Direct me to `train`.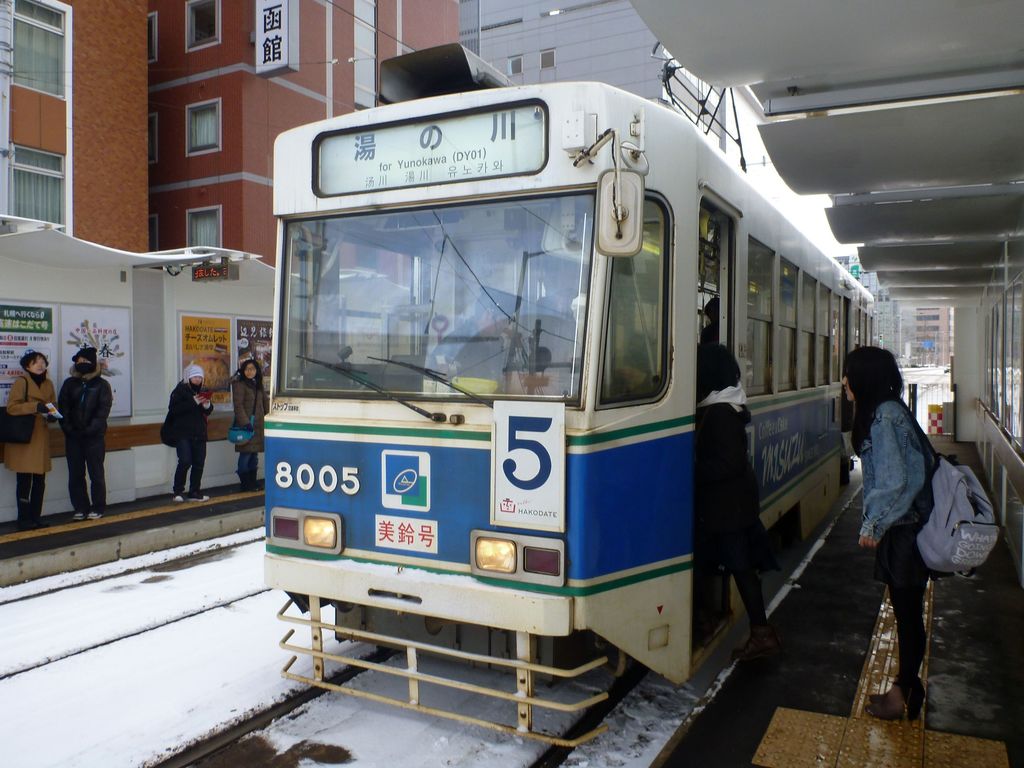
Direction: (left=256, top=73, right=887, bottom=752).
